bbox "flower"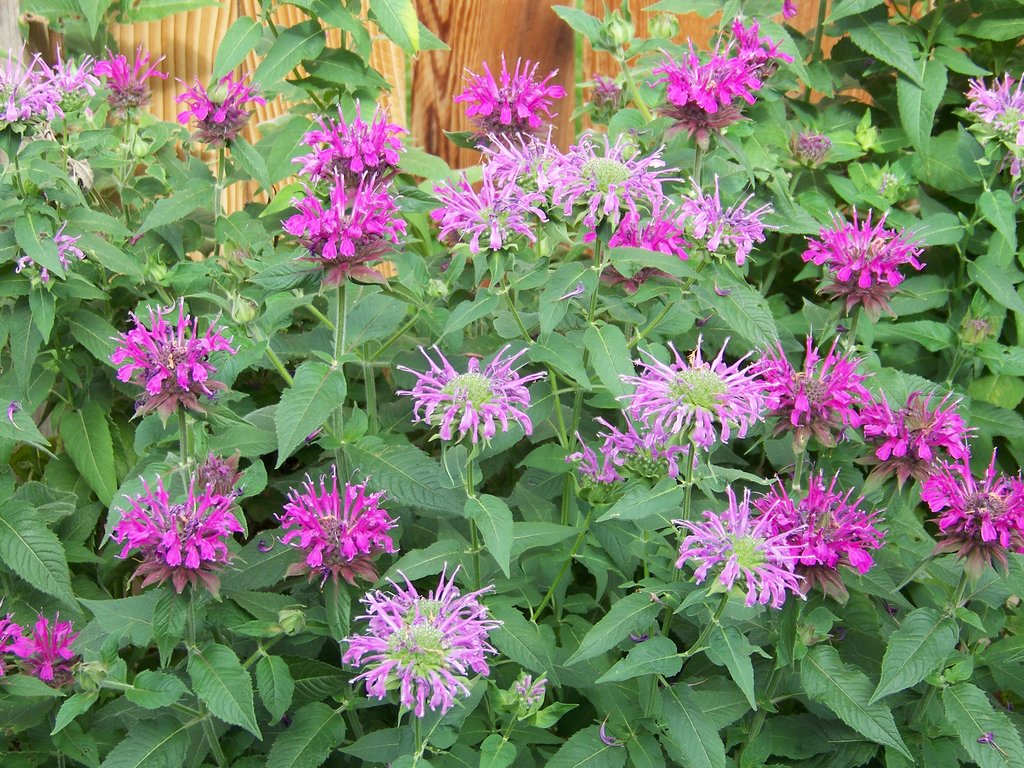
[left=607, top=216, right=690, bottom=273]
